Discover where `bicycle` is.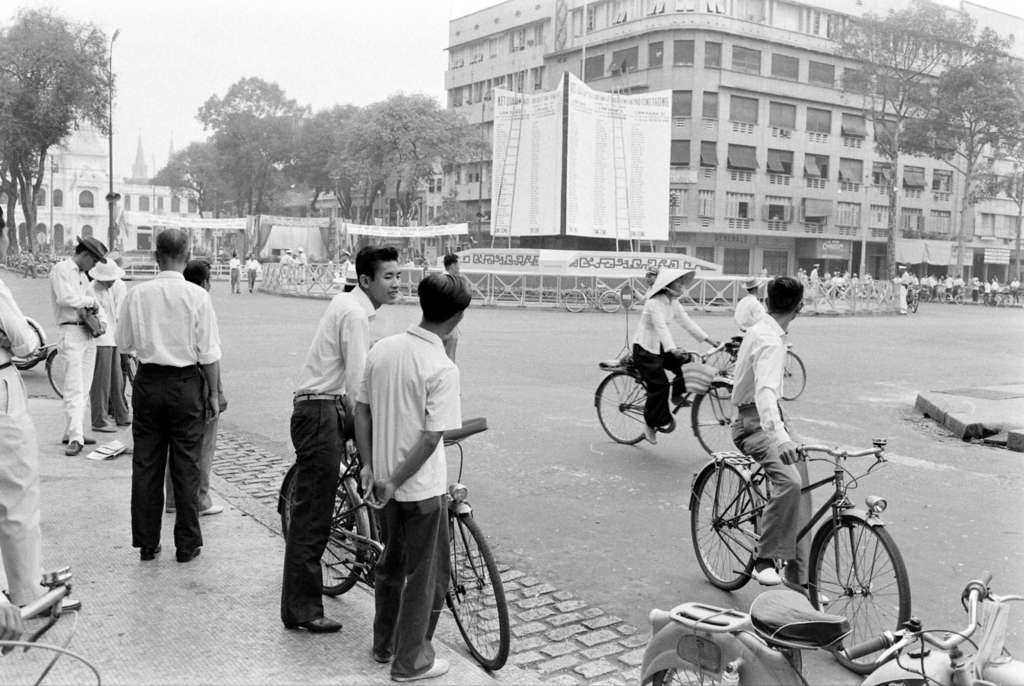
Discovered at (0,562,102,685).
